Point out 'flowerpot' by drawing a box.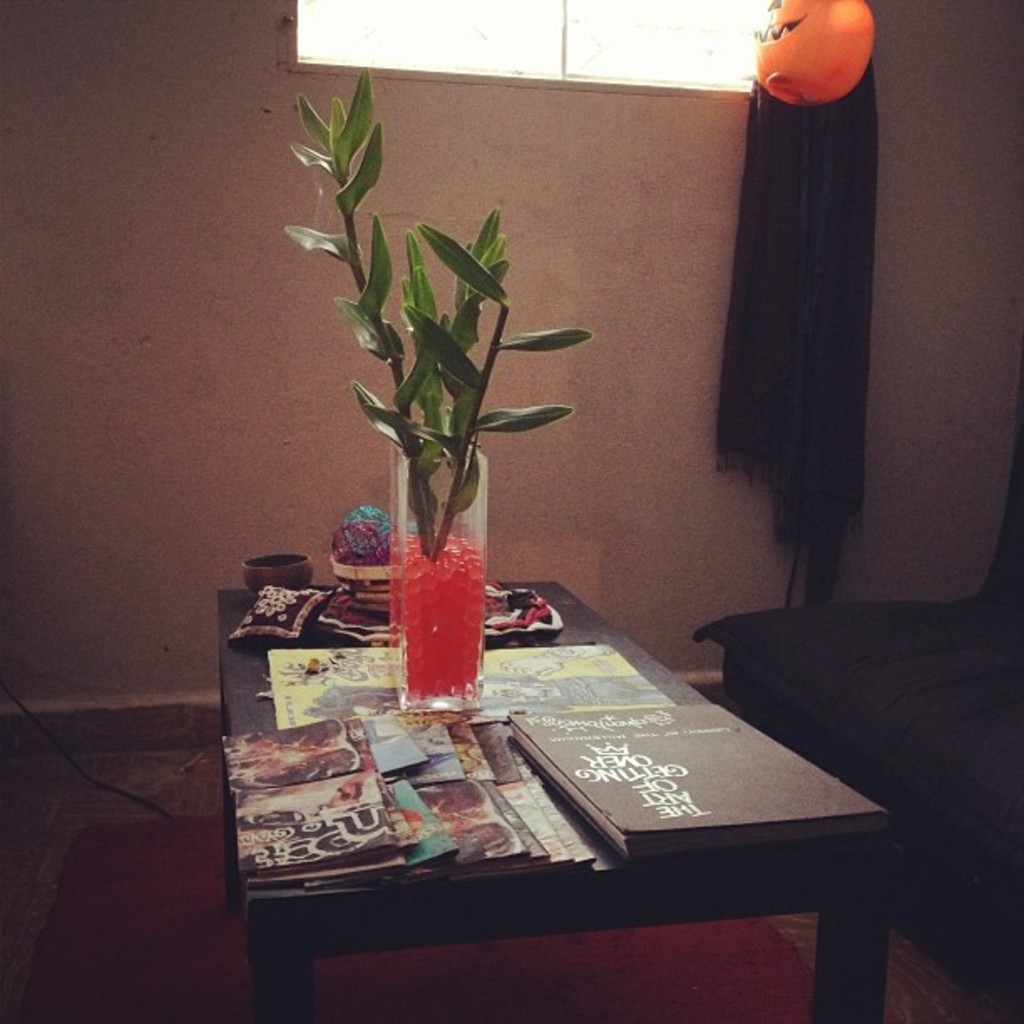
[392, 430, 487, 721].
